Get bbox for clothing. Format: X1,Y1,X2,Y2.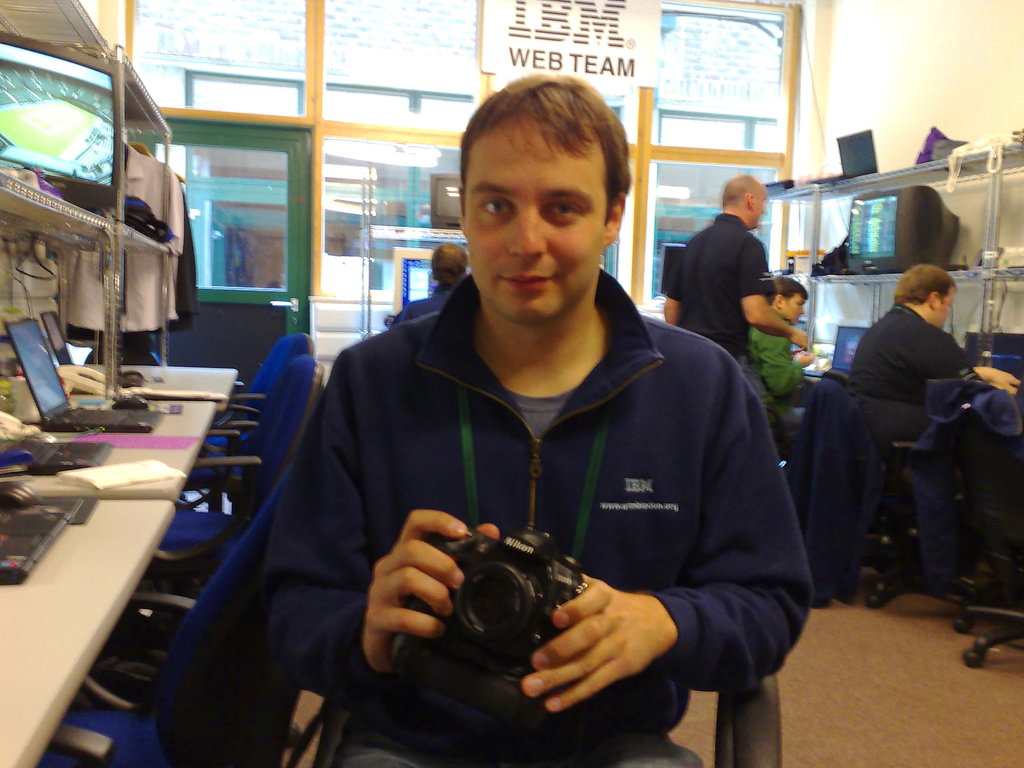
668,207,767,348.
